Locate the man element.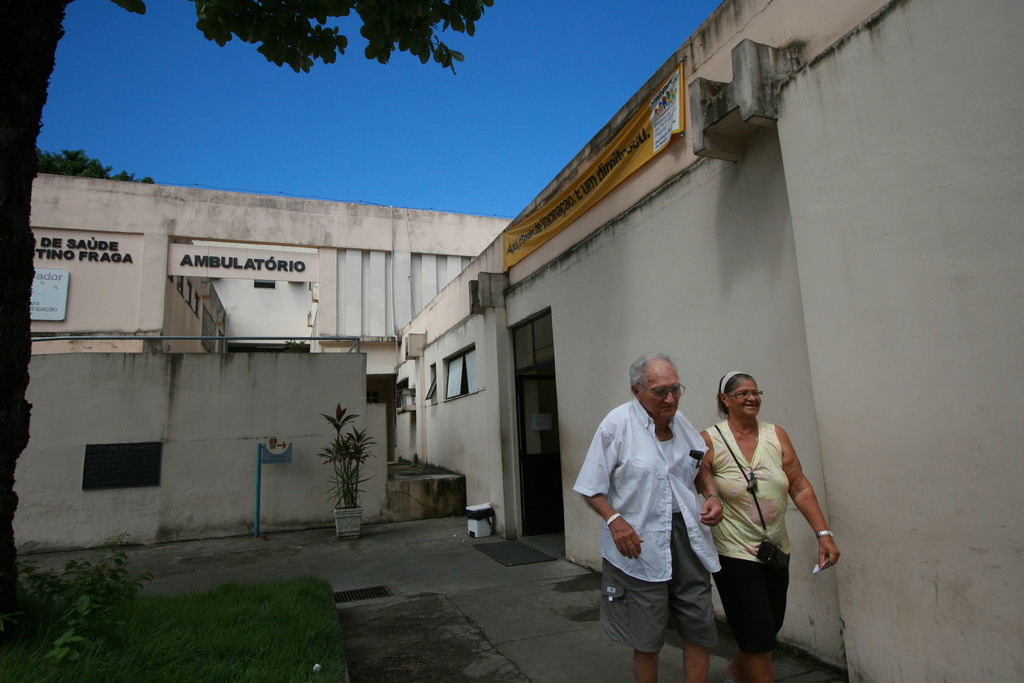
Element bbox: (598, 338, 742, 671).
